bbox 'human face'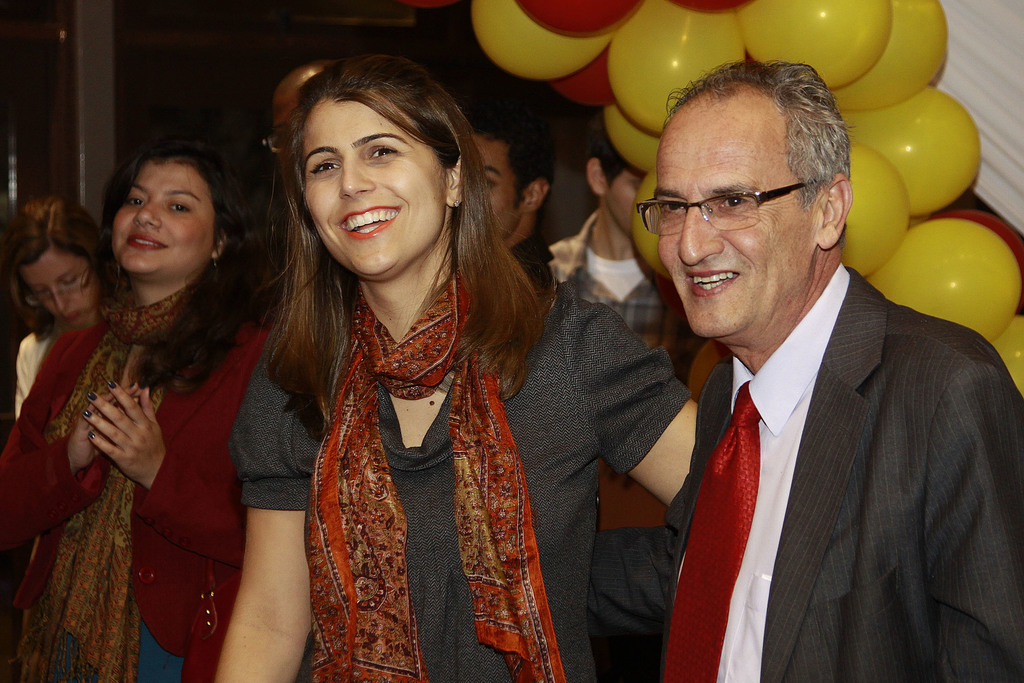
x1=271 y1=77 x2=310 y2=189
